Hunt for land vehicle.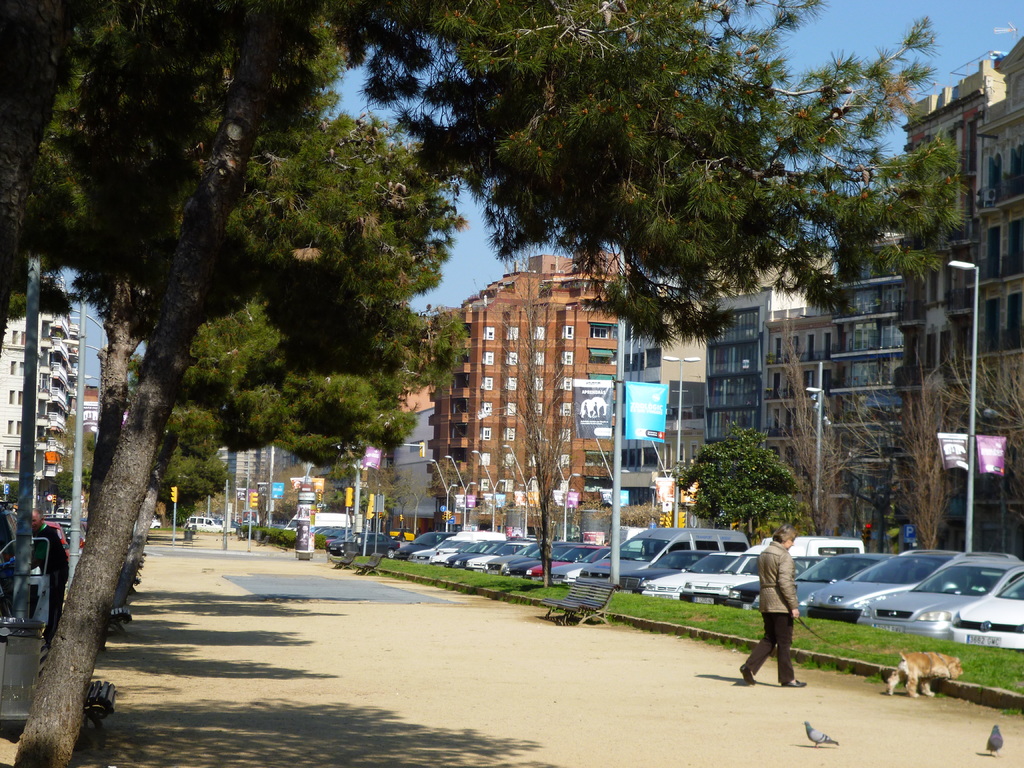
Hunted down at 286/511/355/536.
